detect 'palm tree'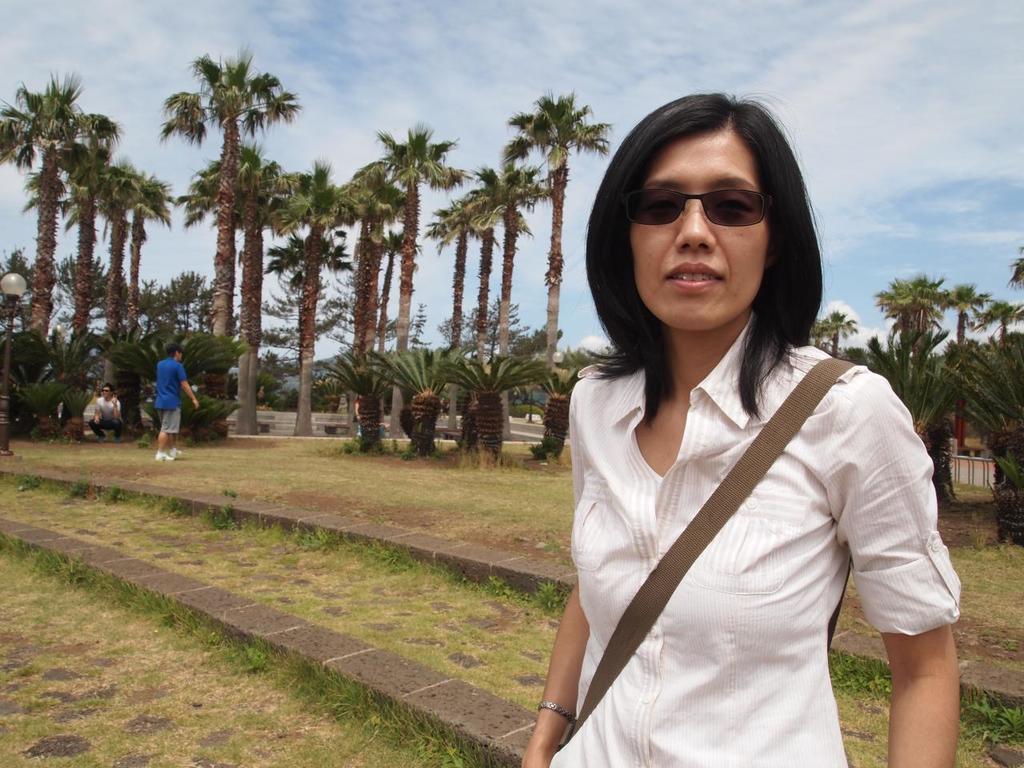
{"x1": 16, "y1": 78, "x2": 83, "y2": 362}
